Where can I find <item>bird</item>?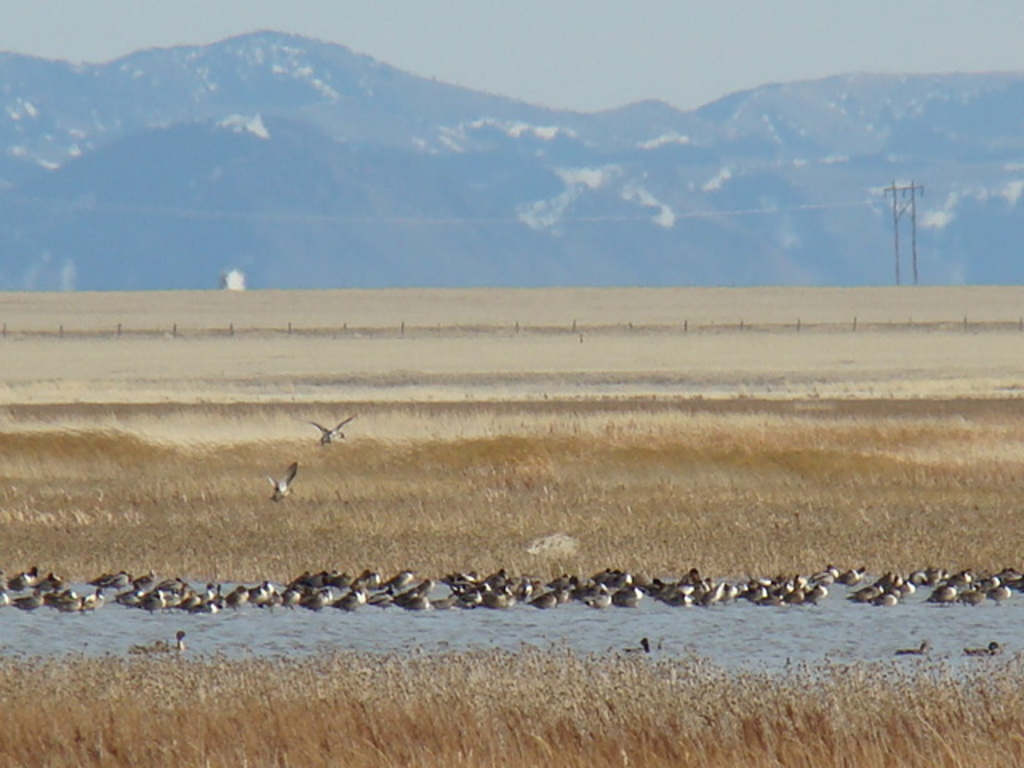
You can find it at BBox(840, 563, 864, 589).
